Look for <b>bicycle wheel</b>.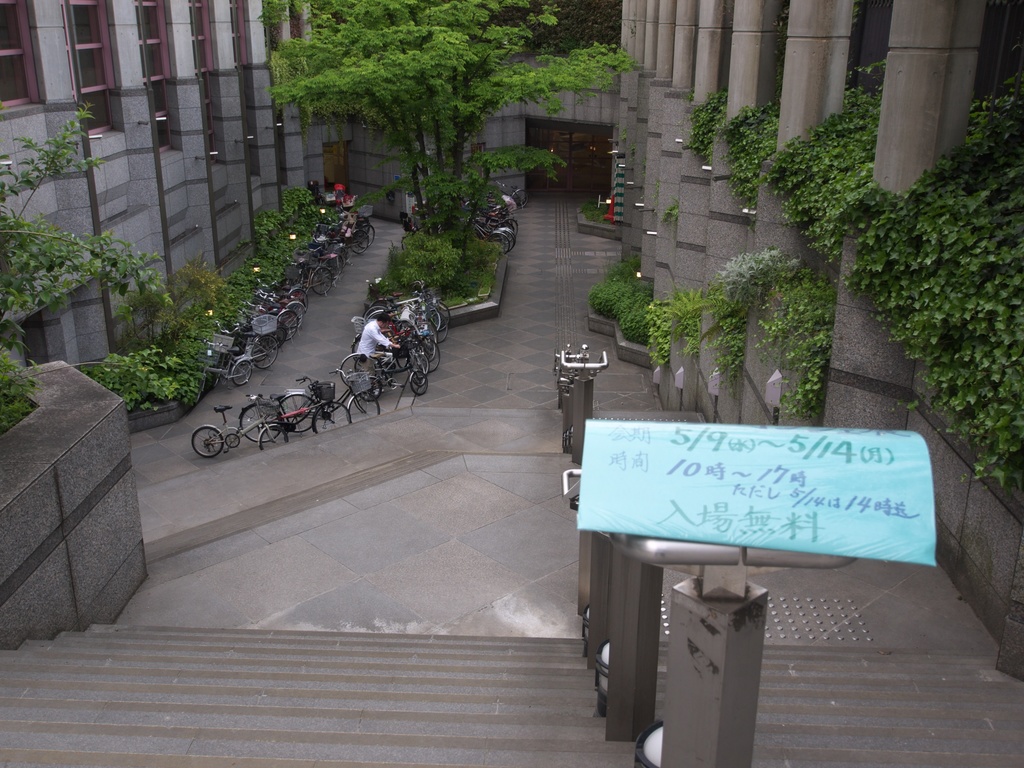
Found: (left=310, top=399, right=350, bottom=436).
